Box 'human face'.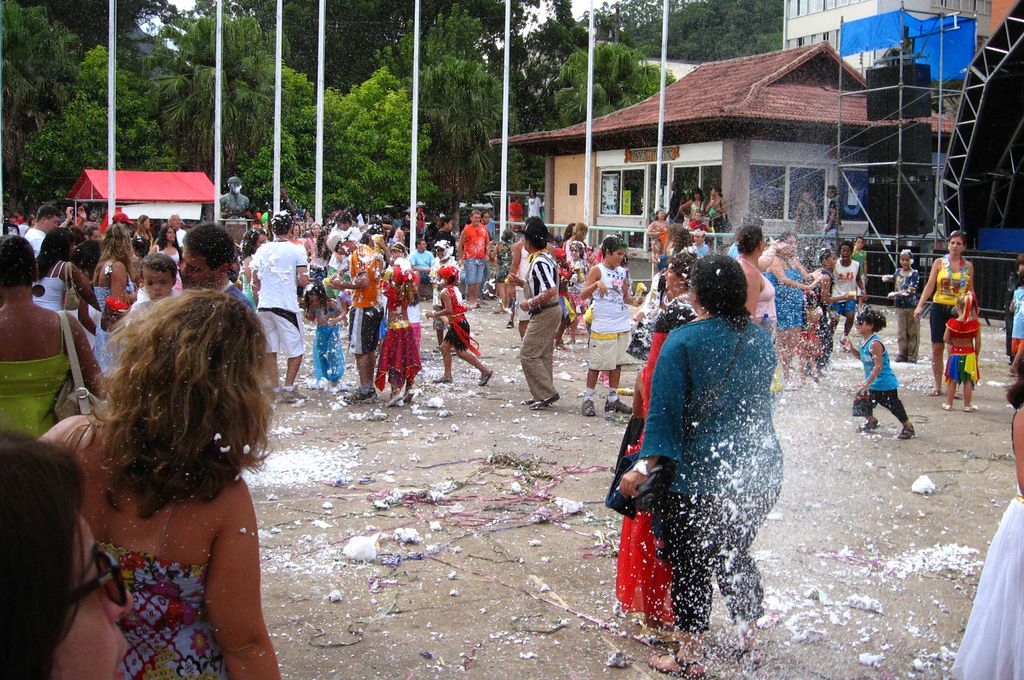
l=312, t=225, r=319, b=235.
